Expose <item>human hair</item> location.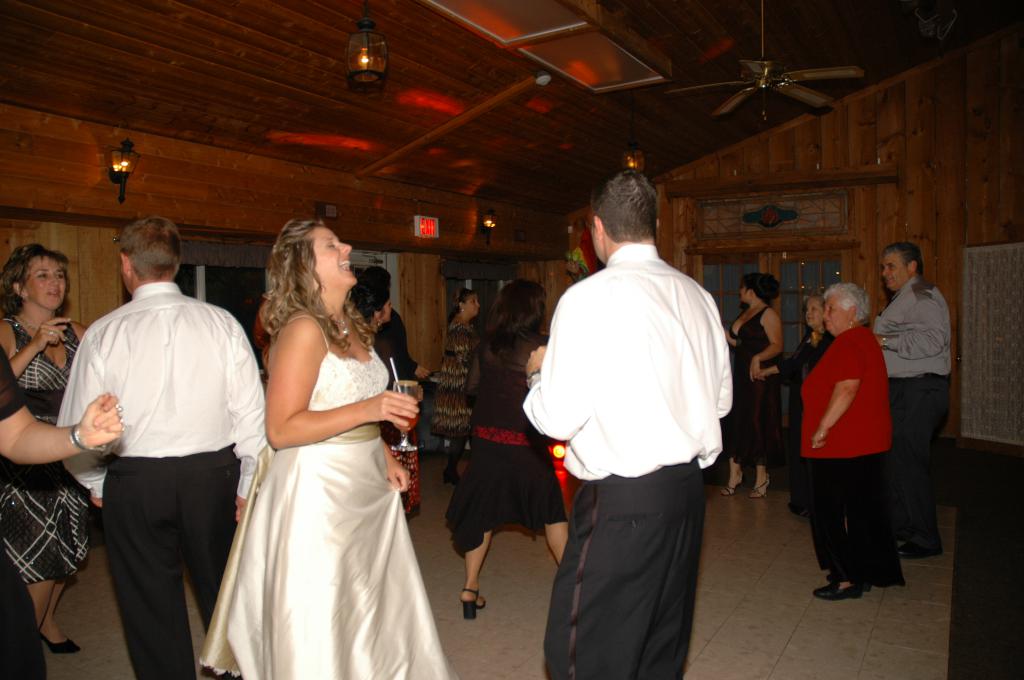
Exposed at (left=598, top=159, right=664, bottom=242).
